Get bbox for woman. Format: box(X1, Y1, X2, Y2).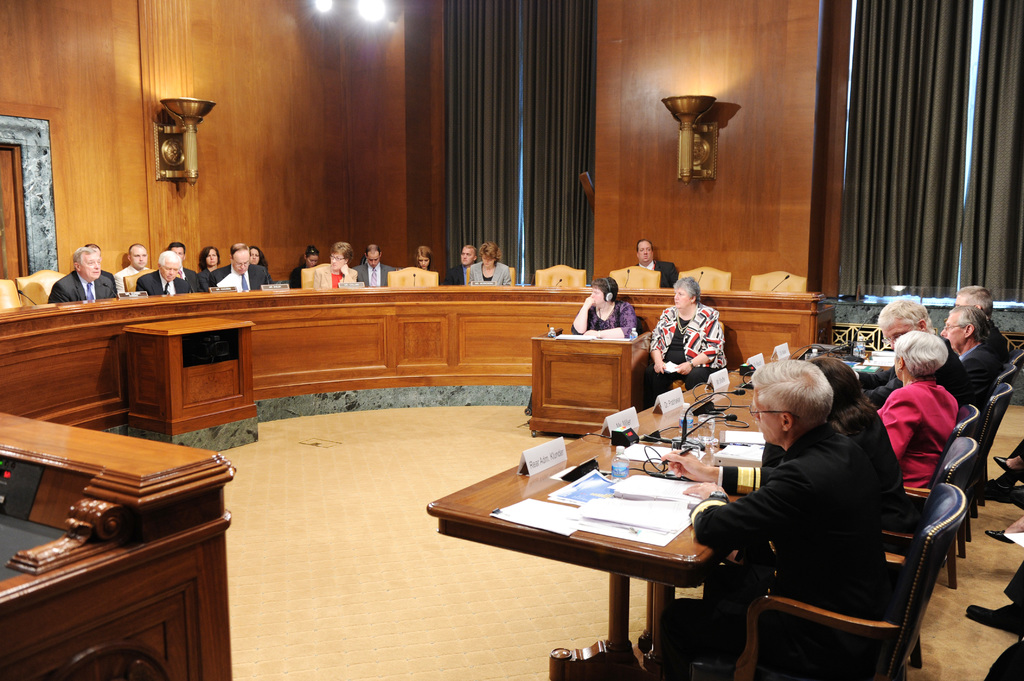
box(639, 273, 724, 404).
